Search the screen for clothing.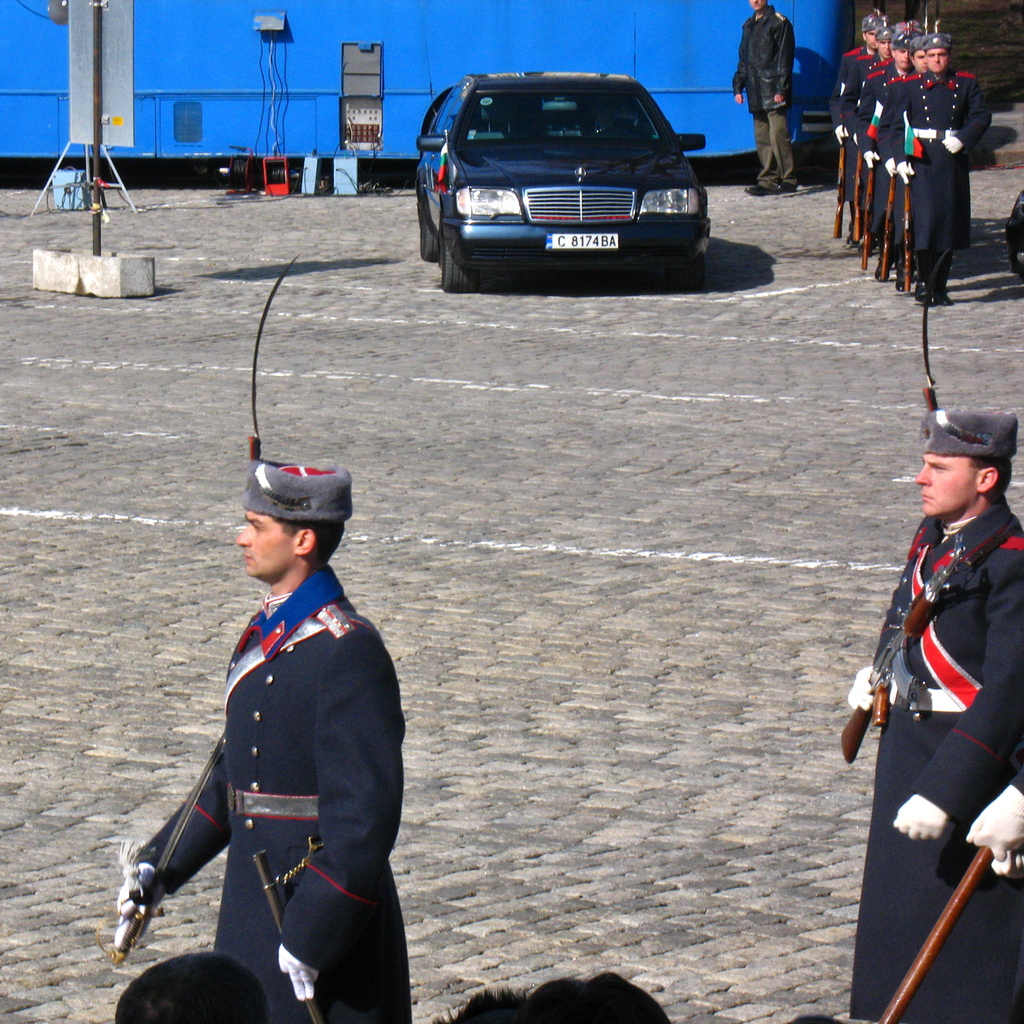
Found at bbox=(872, 509, 1023, 1023).
